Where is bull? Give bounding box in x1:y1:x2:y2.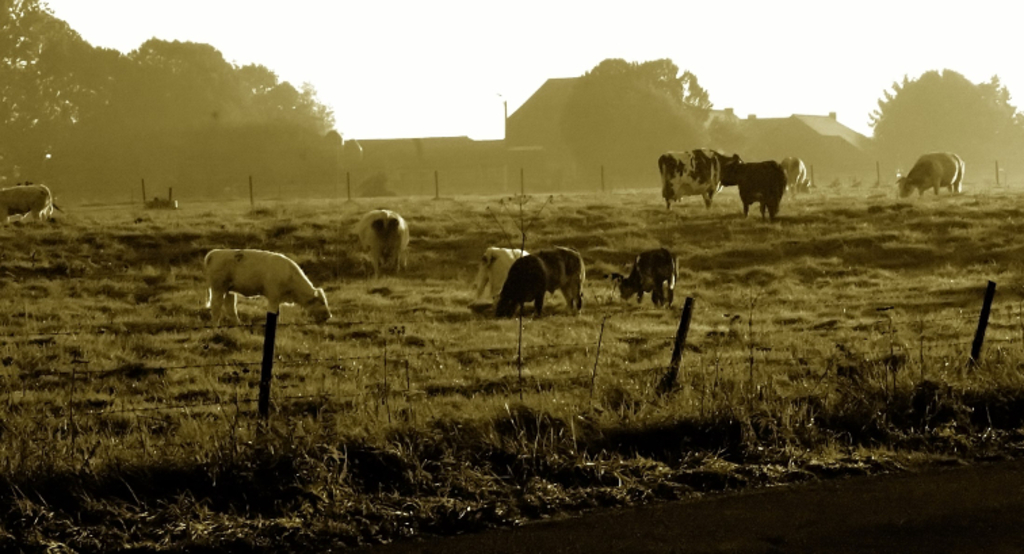
894:149:968:196.
